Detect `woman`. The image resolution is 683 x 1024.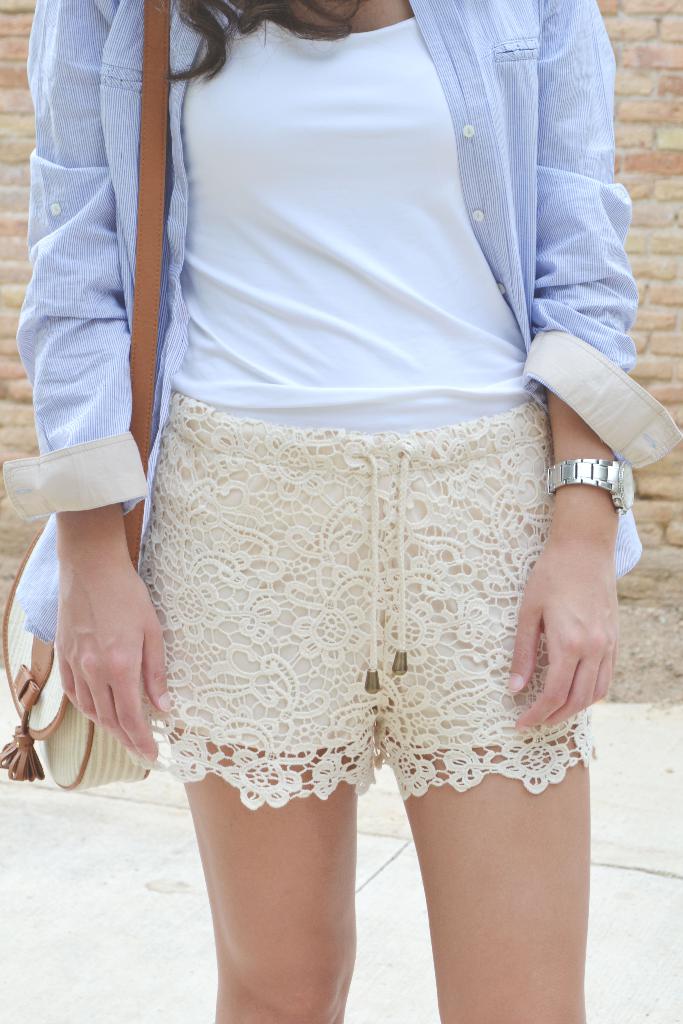
[x1=51, y1=0, x2=652, y2=1012].
